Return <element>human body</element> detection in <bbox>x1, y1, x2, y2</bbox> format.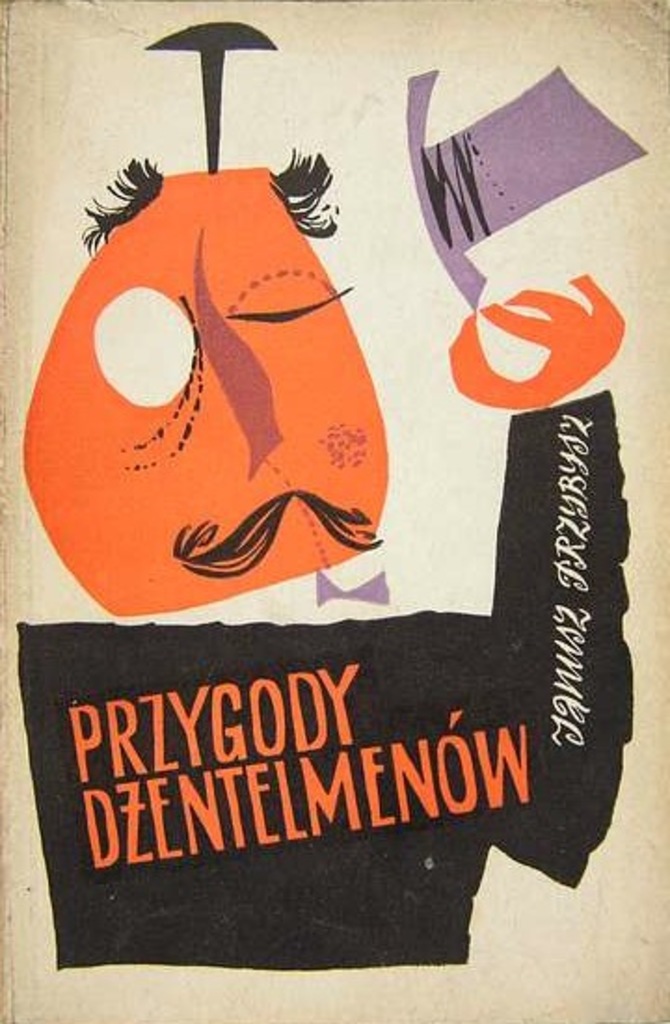
<bbox>19, 149, 635, 970</bbox>.
